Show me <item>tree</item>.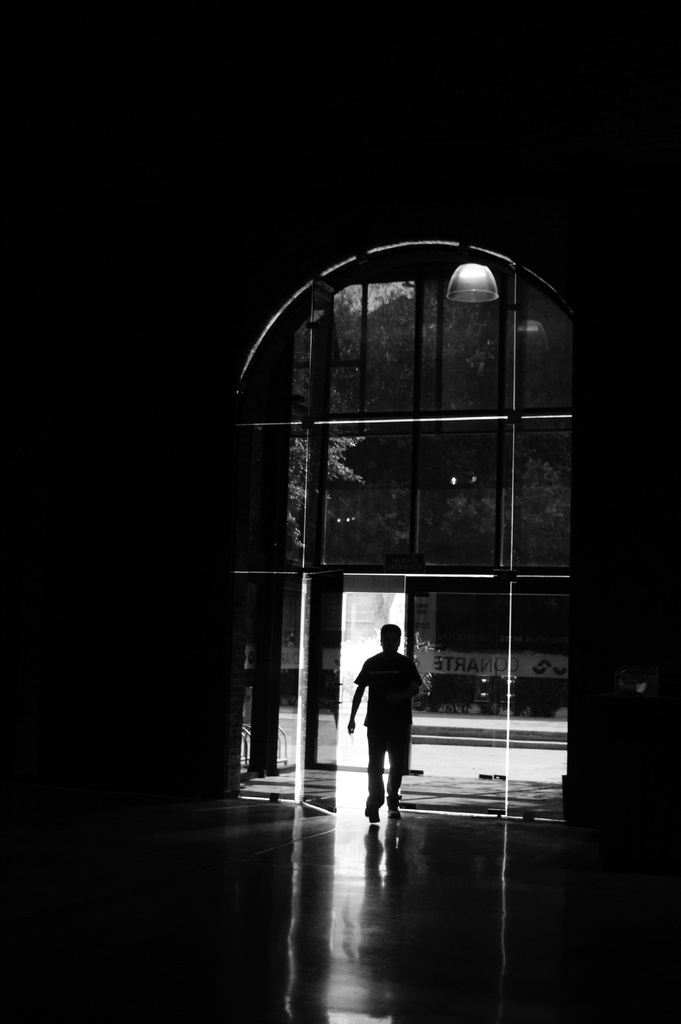
<item>tree</item> is here: 286,294,369,551.
